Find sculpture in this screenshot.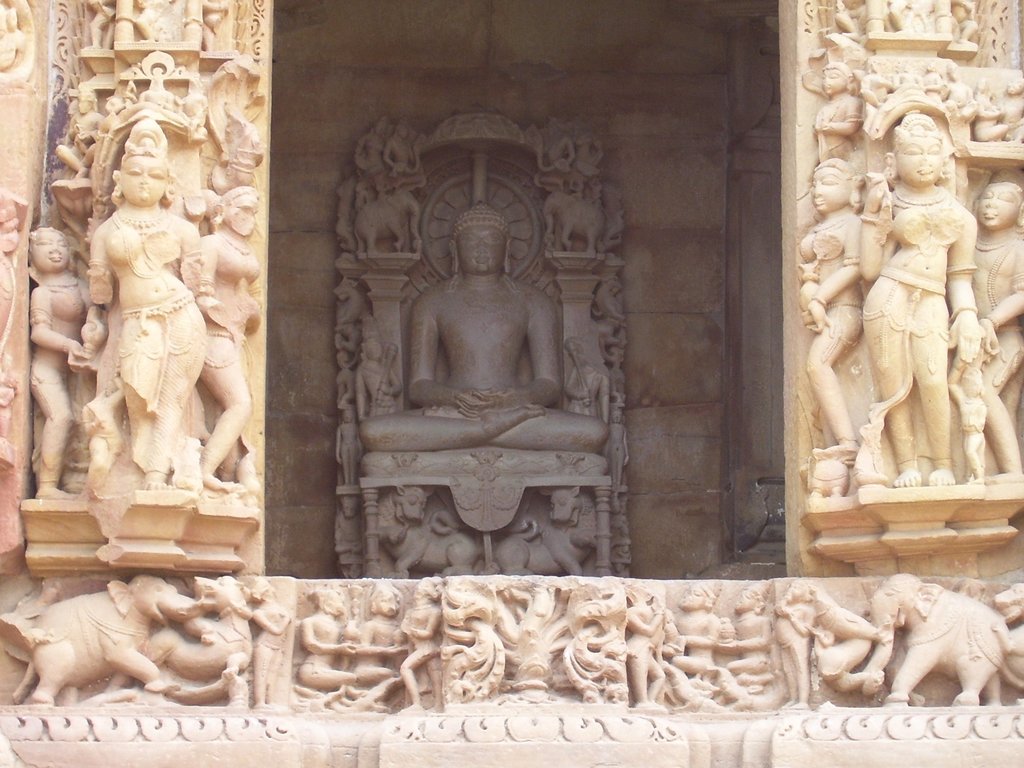
The bounding box for sculpture is box(531, 118, 576, 189).
